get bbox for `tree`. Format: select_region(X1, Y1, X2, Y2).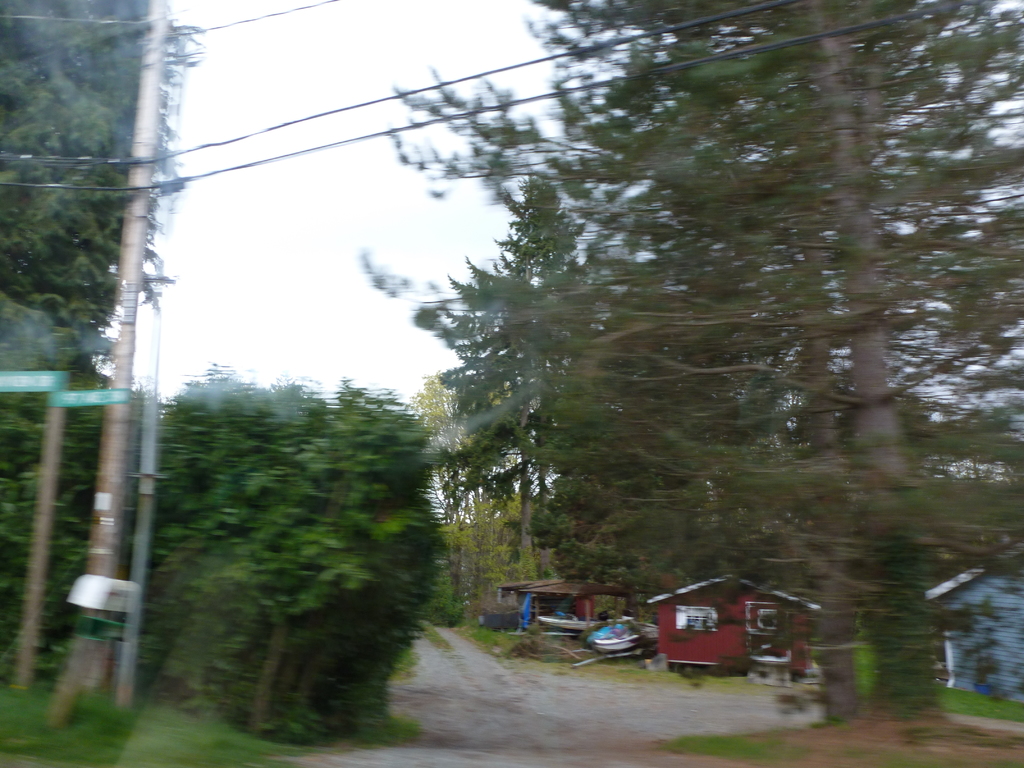
select_region(0, 0, 218, 720).
